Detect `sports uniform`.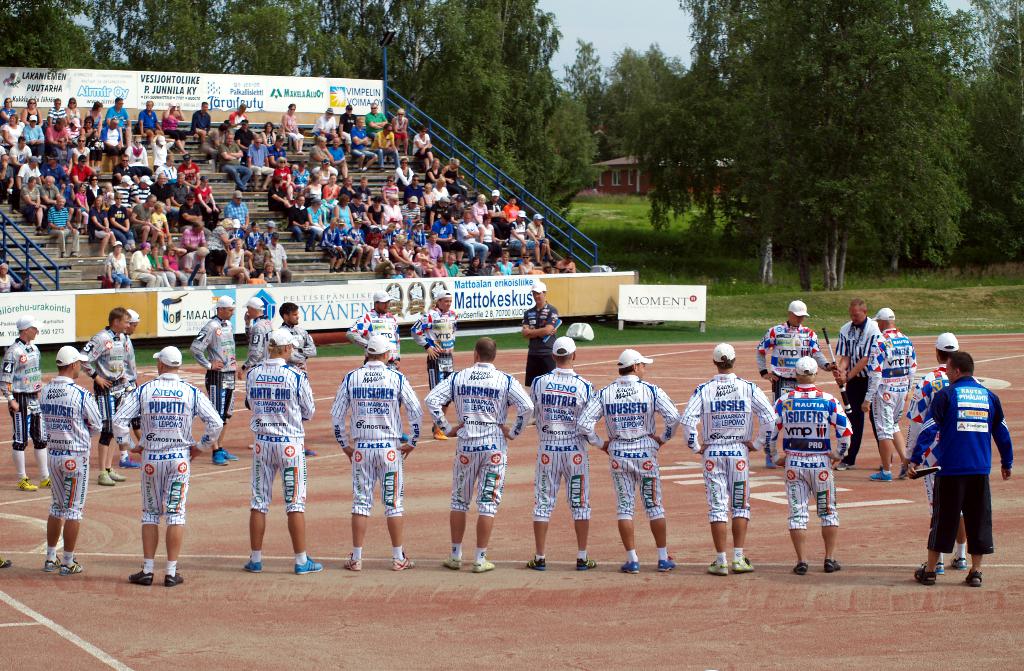
Detected at 754 387 852 531.
